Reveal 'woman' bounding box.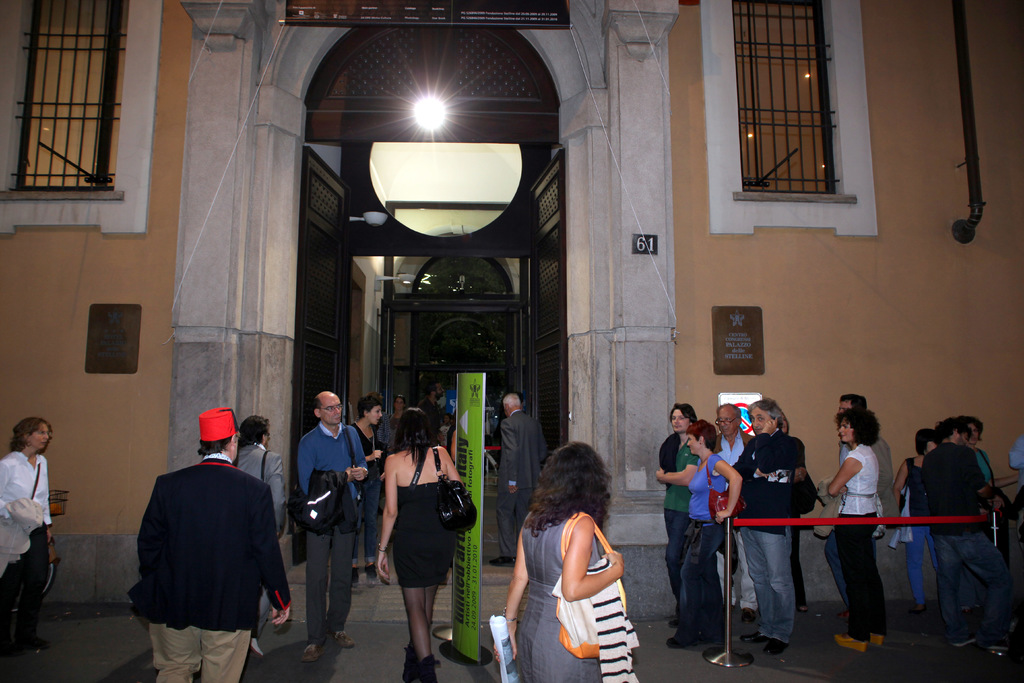
Revealed: {"x1": 894, "y1": 428, "x2": 941, "y2": 614}.
